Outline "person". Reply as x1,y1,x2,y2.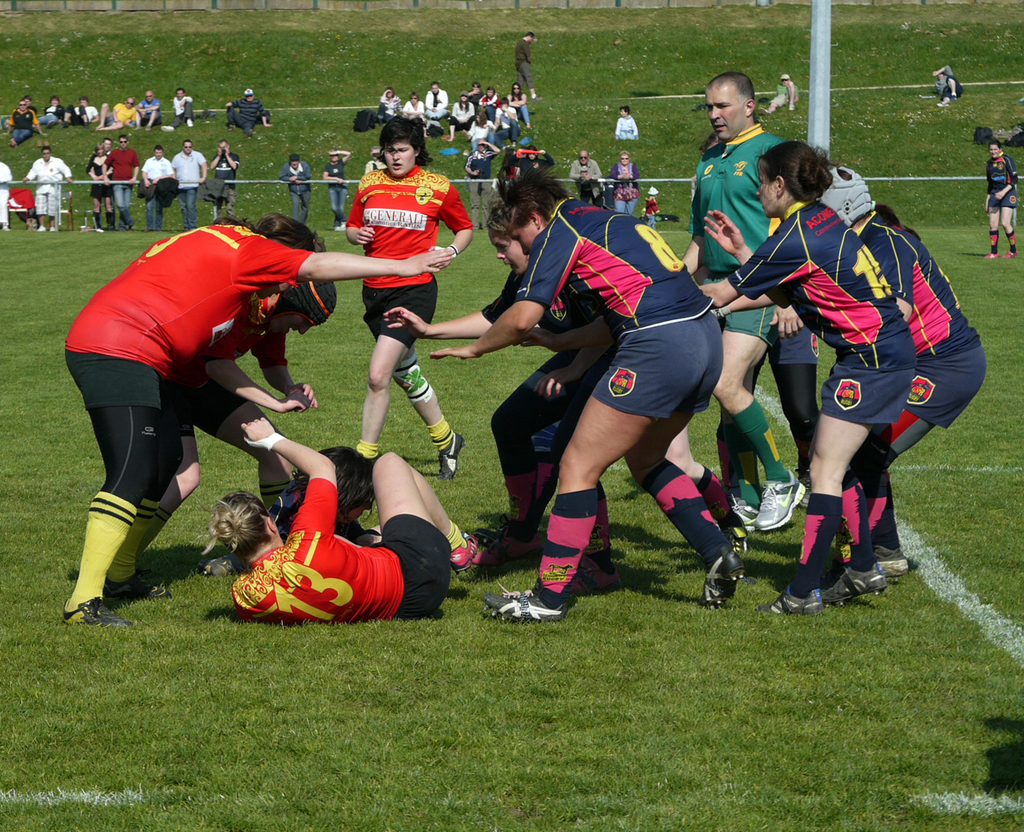
140,143,172,229.
